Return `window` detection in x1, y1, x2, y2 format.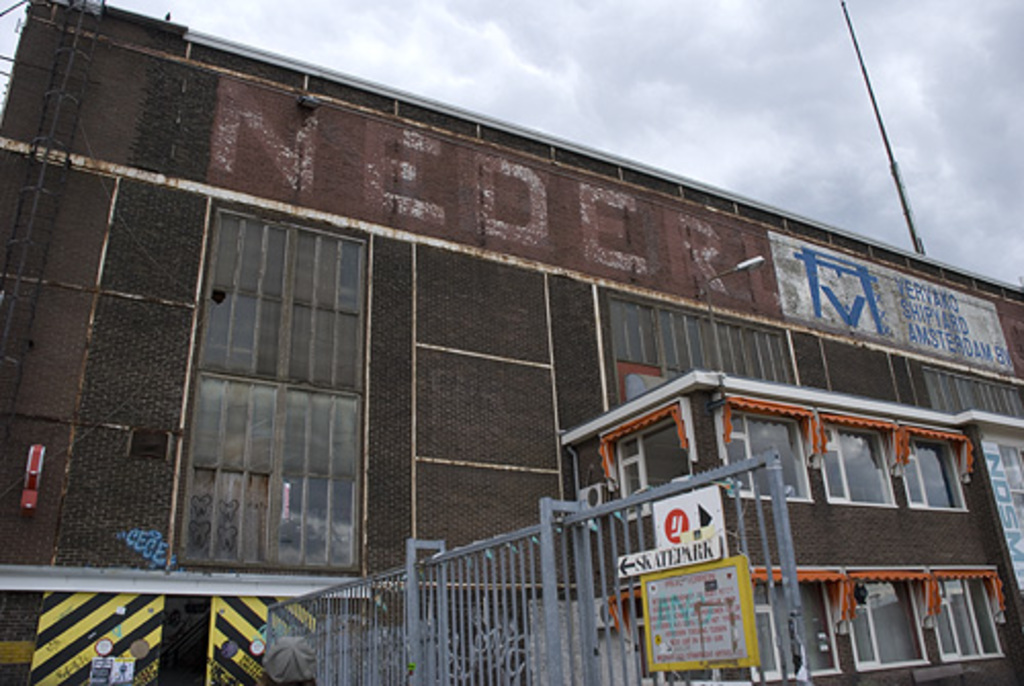
924, 561, 1006, 661.
